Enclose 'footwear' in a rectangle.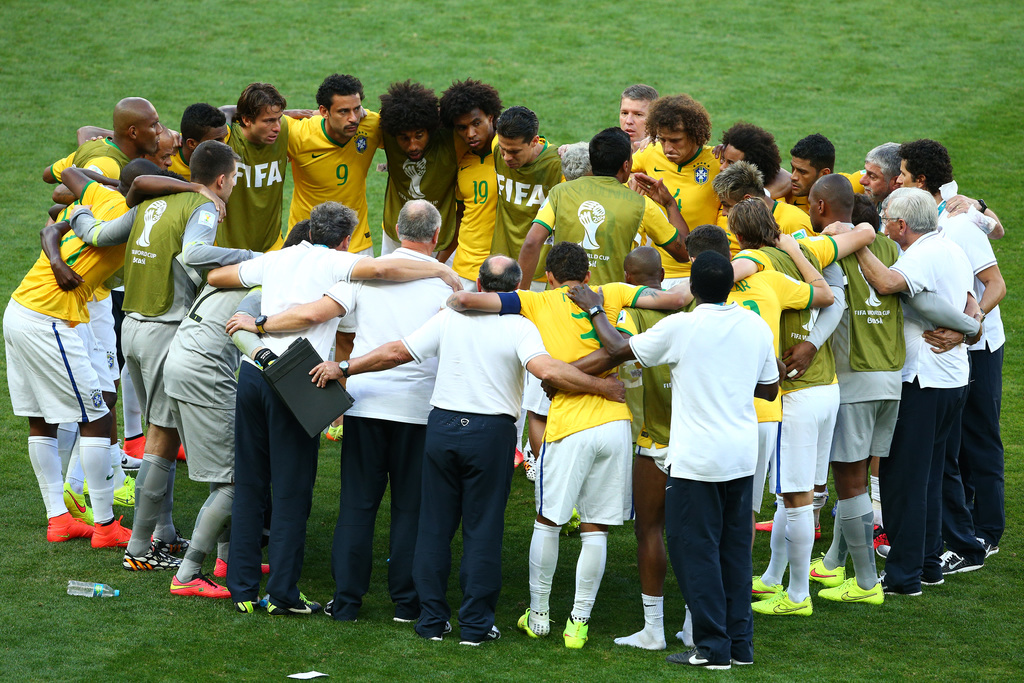
[left=879, top=571, right=925, bottom=605].
